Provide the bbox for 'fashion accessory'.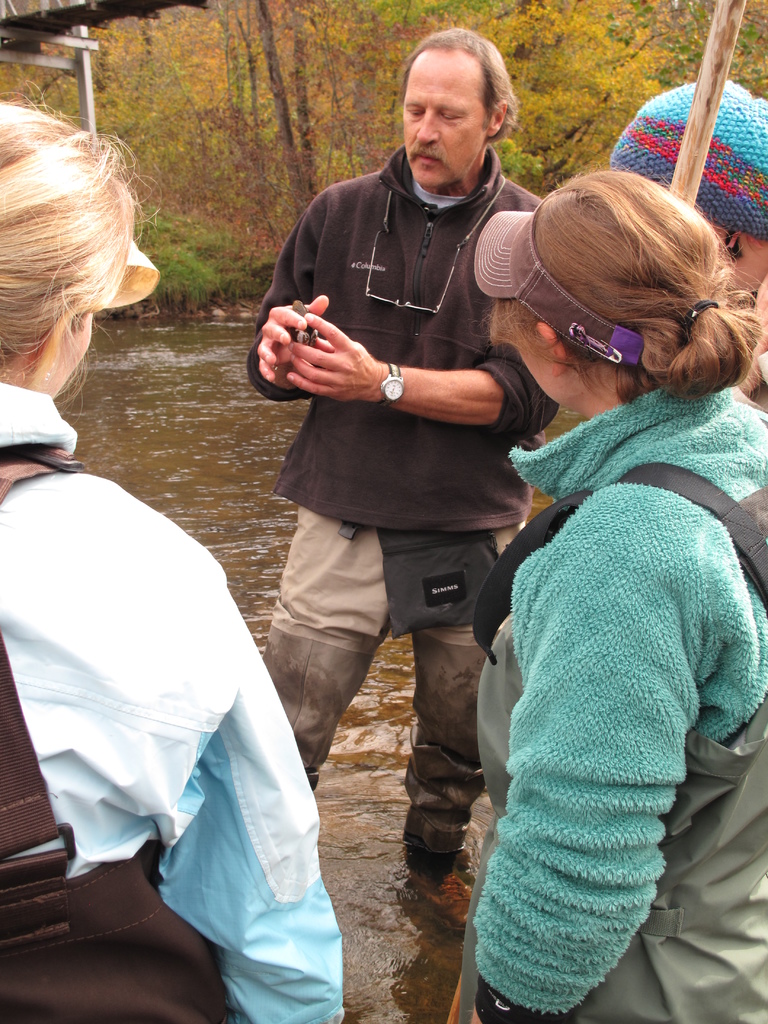
(x1=682, y1=296, x2=719, y2=328).
